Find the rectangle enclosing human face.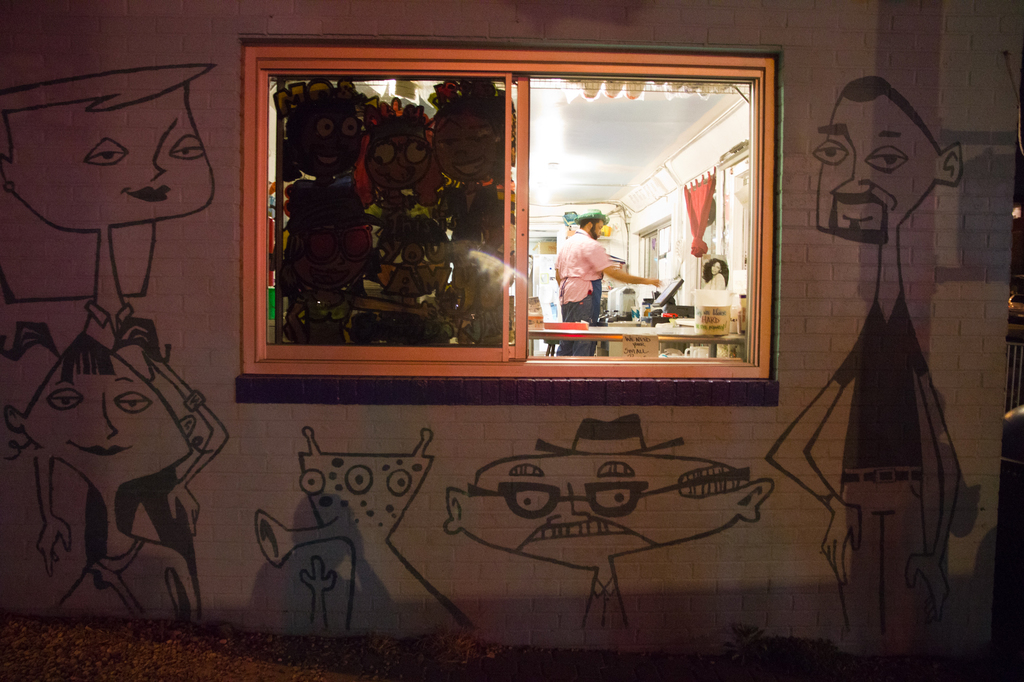
(593, 214, 604, 239).
